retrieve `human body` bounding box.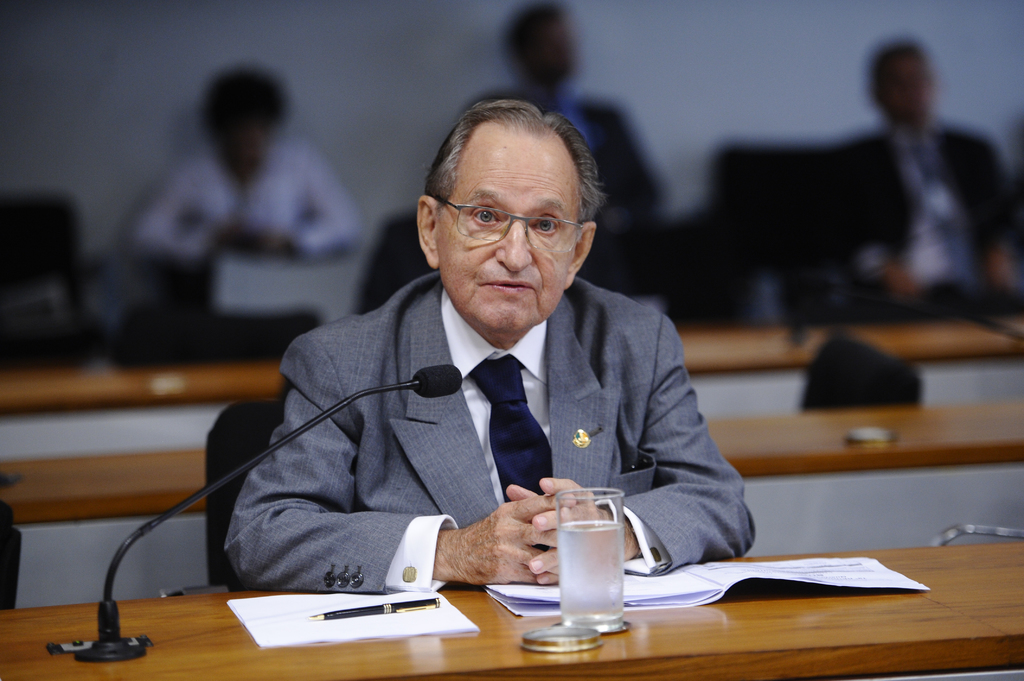
Bounding box: [x1=112, y1=62, x2=368, y2=271].
